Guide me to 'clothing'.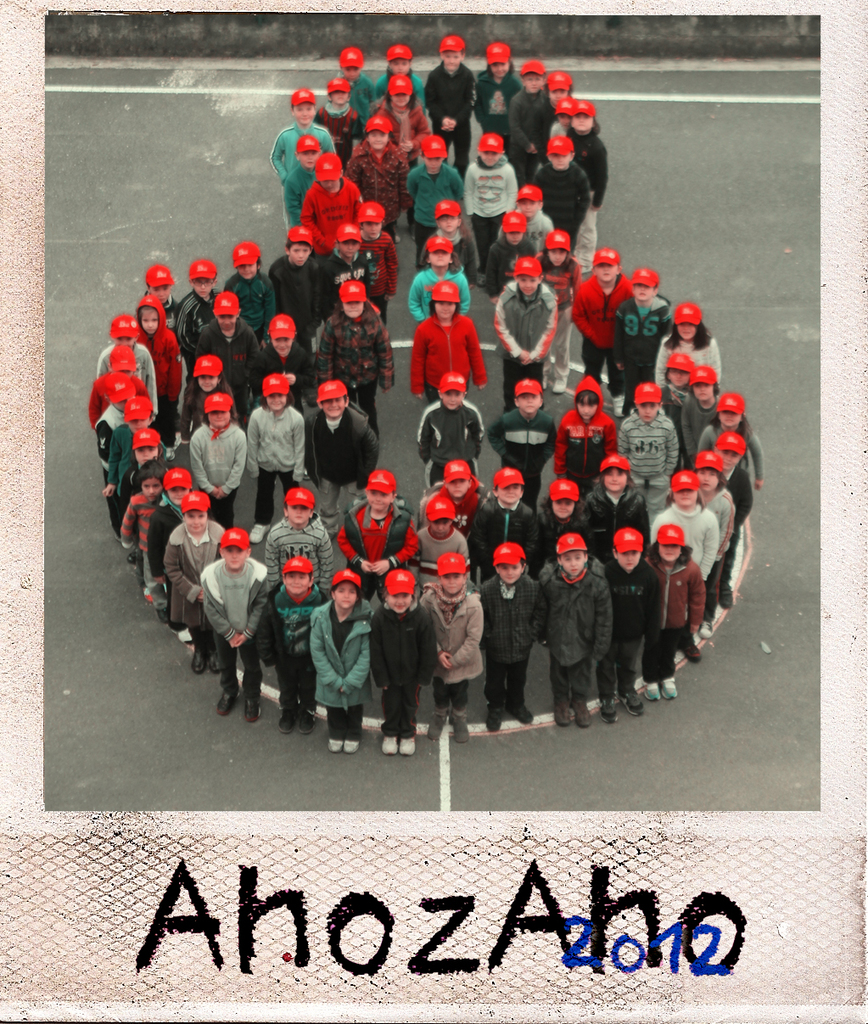
Guidance: bbox(428, 232, 459, 255).
